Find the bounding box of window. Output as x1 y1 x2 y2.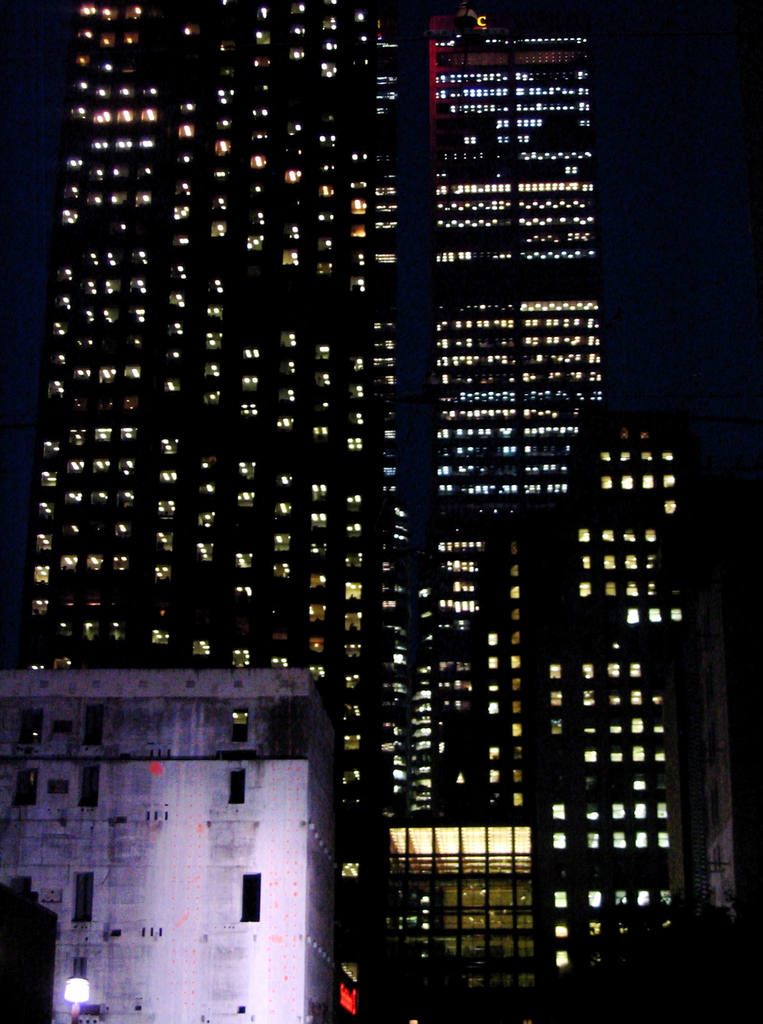
71 758 104 817.
